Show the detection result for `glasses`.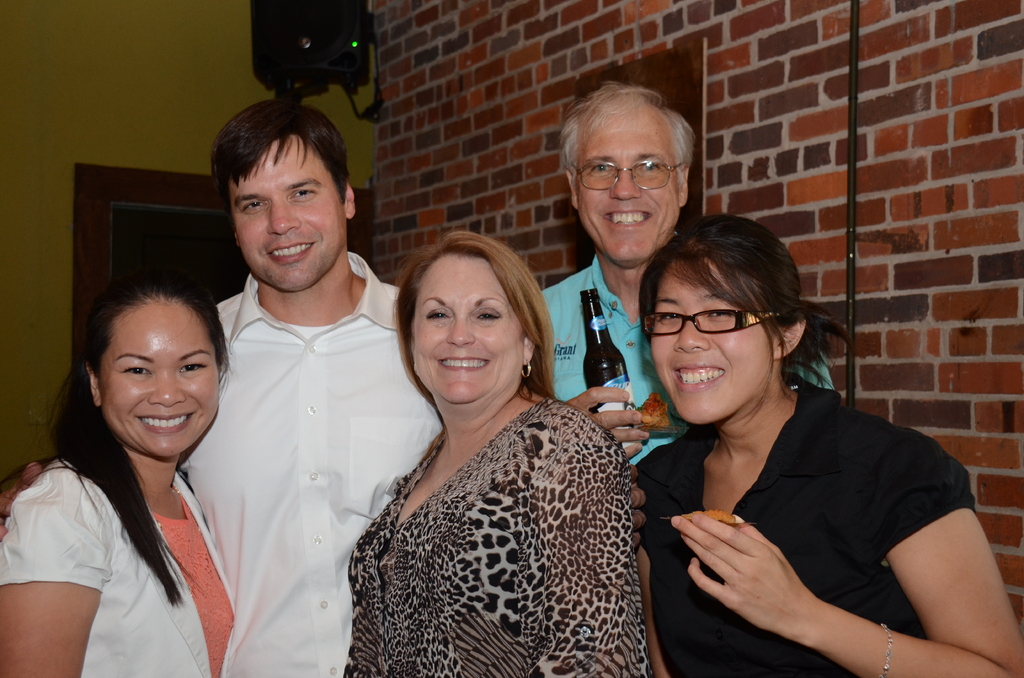
left=646, top=306, right=774, bottom=351.
